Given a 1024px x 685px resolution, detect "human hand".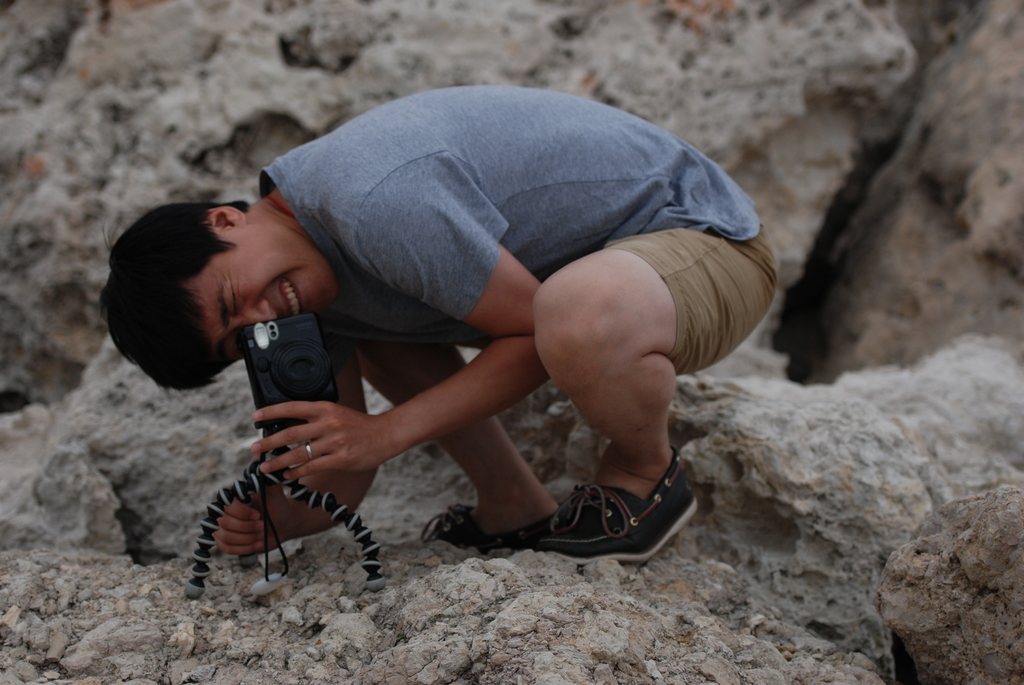
bbox(211, 455, 282, 558).
